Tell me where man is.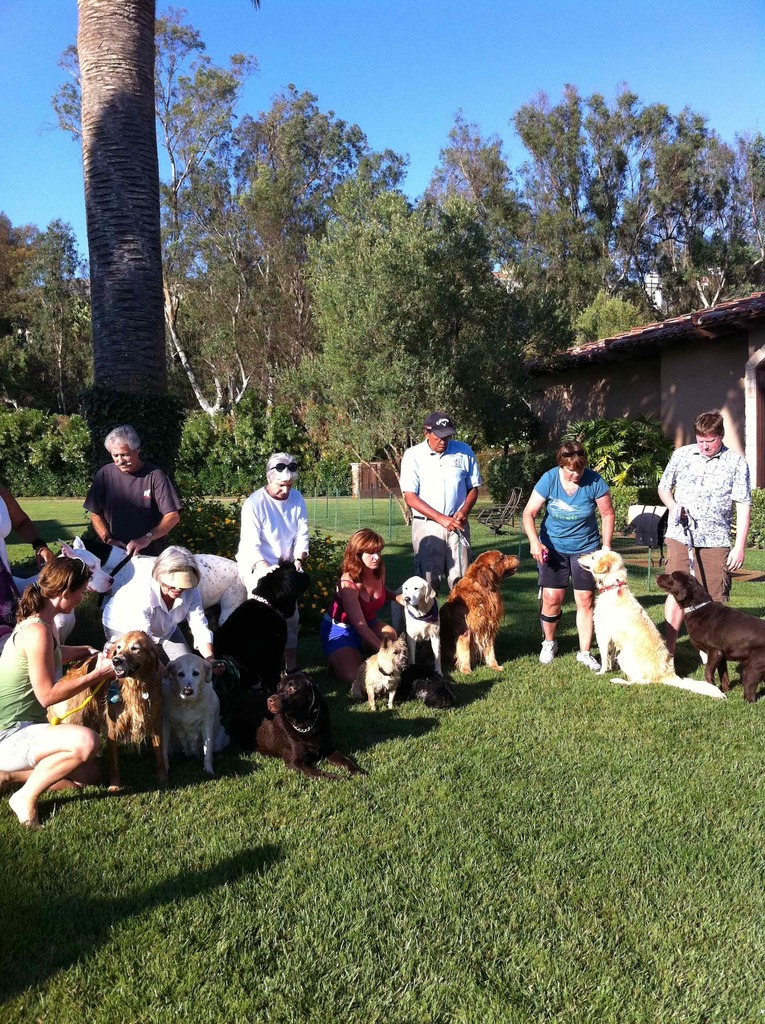
man is at select_region(399, 413, 478, 585).
